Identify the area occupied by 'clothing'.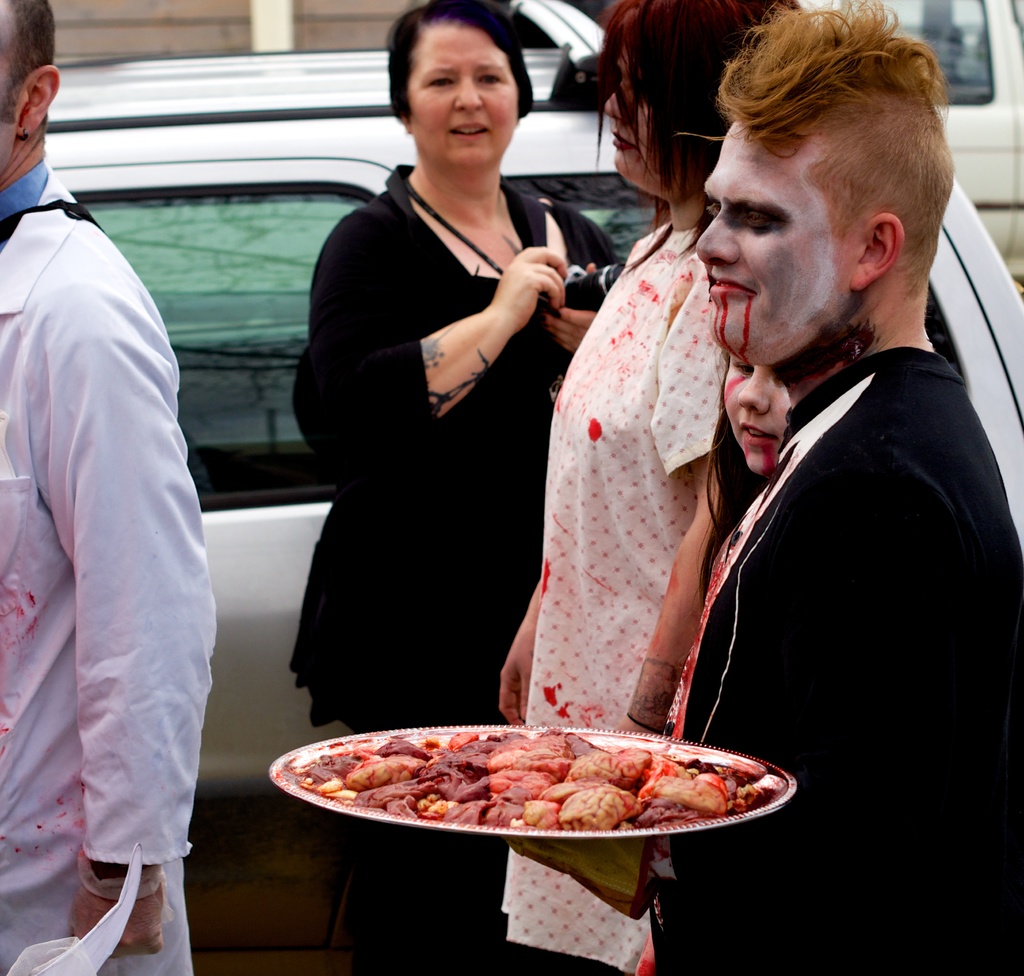
Area: [12, 113, 250, 975].
